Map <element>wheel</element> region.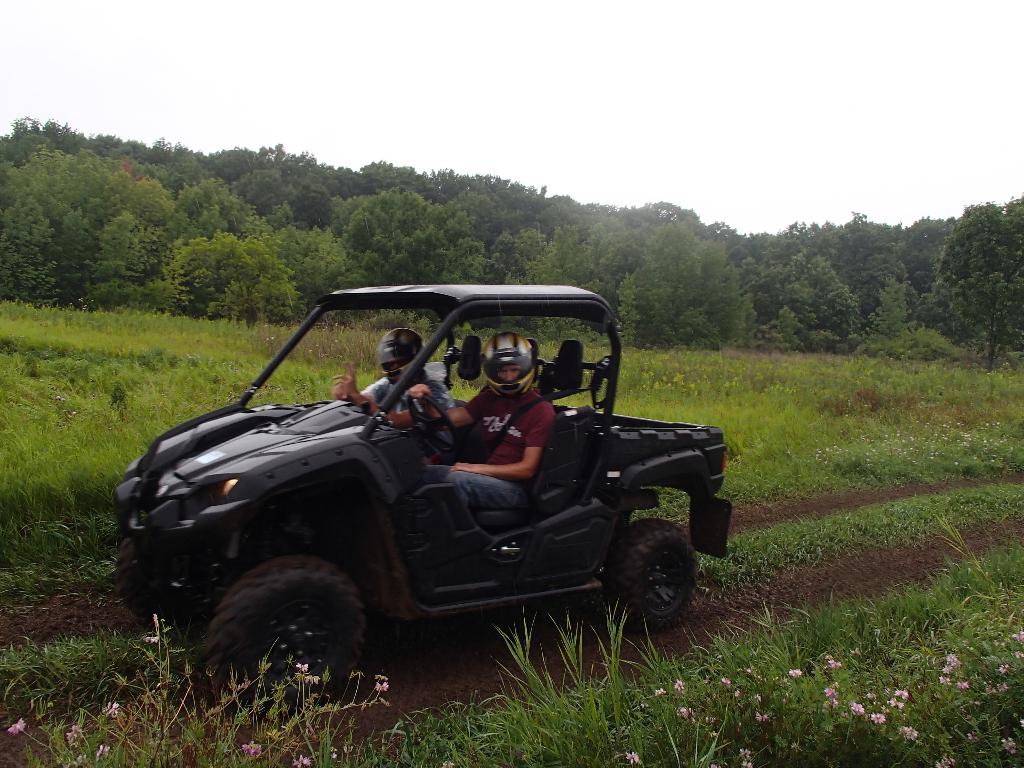
Mapped to detection(598, 525, 695, 641).
